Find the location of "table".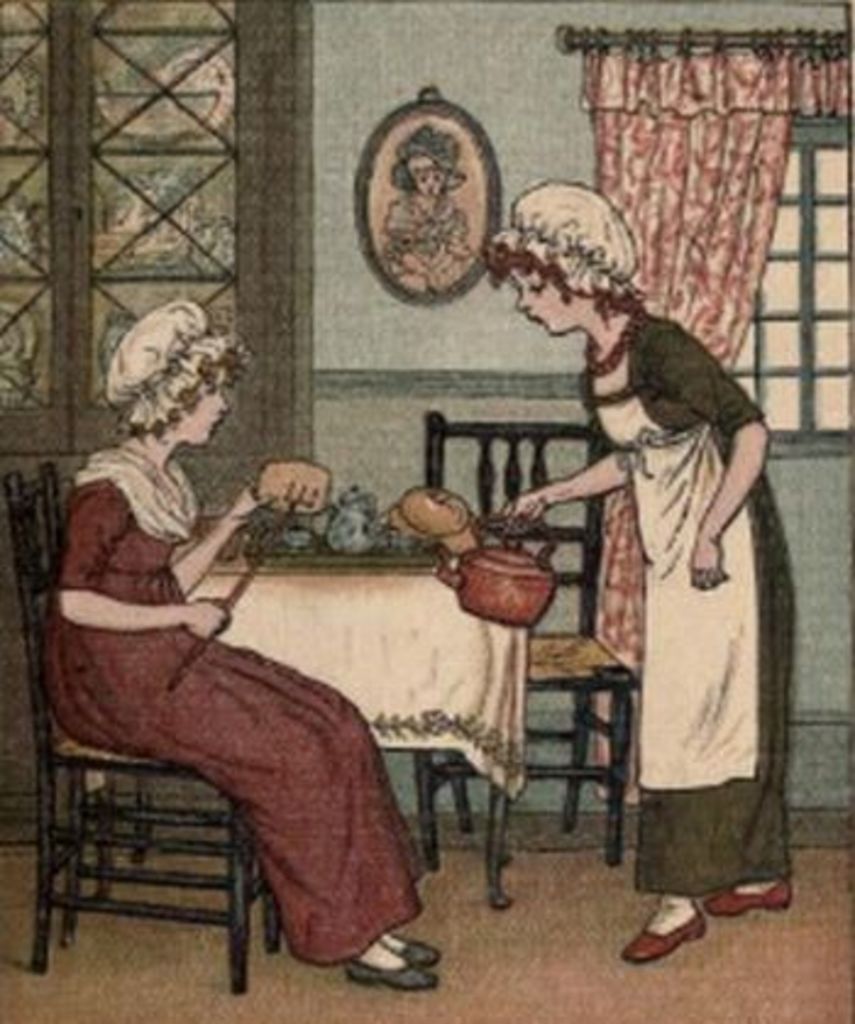
Location: x1=200, y1=496, x2=520, y2=946.
